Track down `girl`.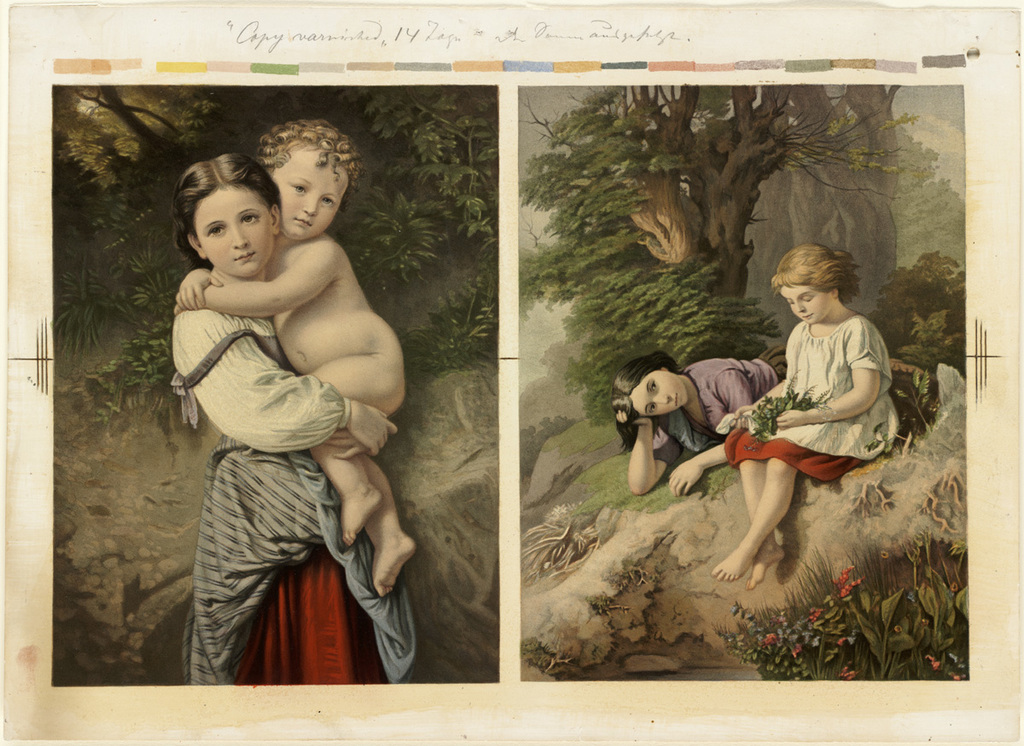
Tracked to <bbox>713, 248, 899, 585</bbox>.
